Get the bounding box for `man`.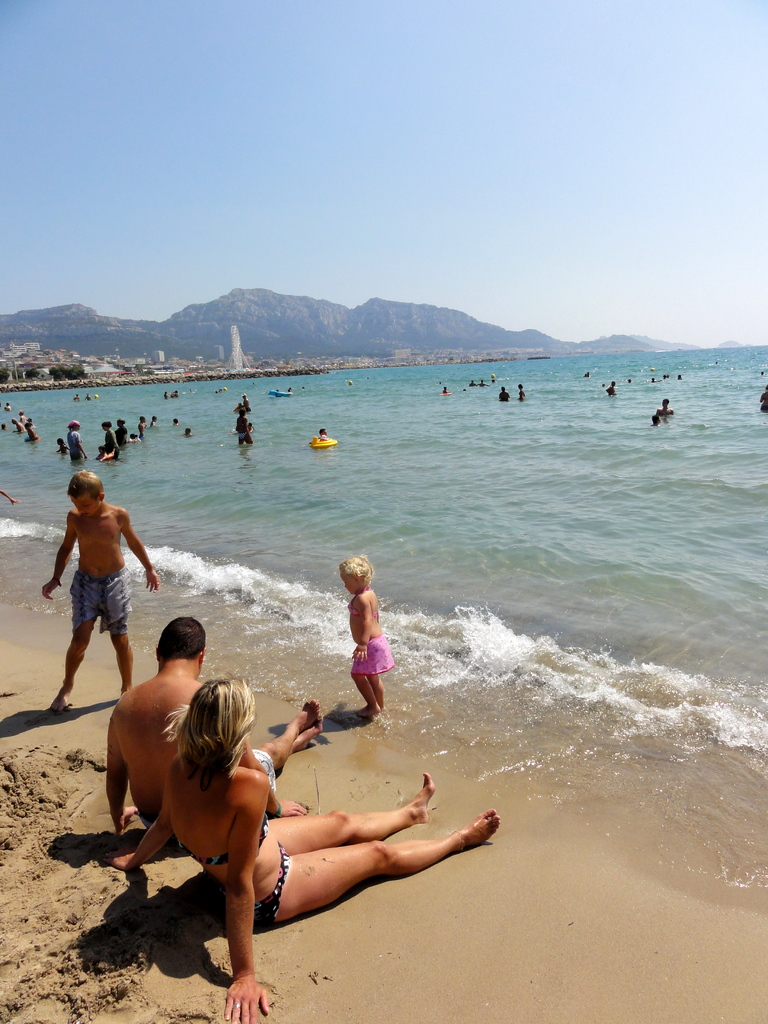
bbox=(70, 422, 85, 459).
